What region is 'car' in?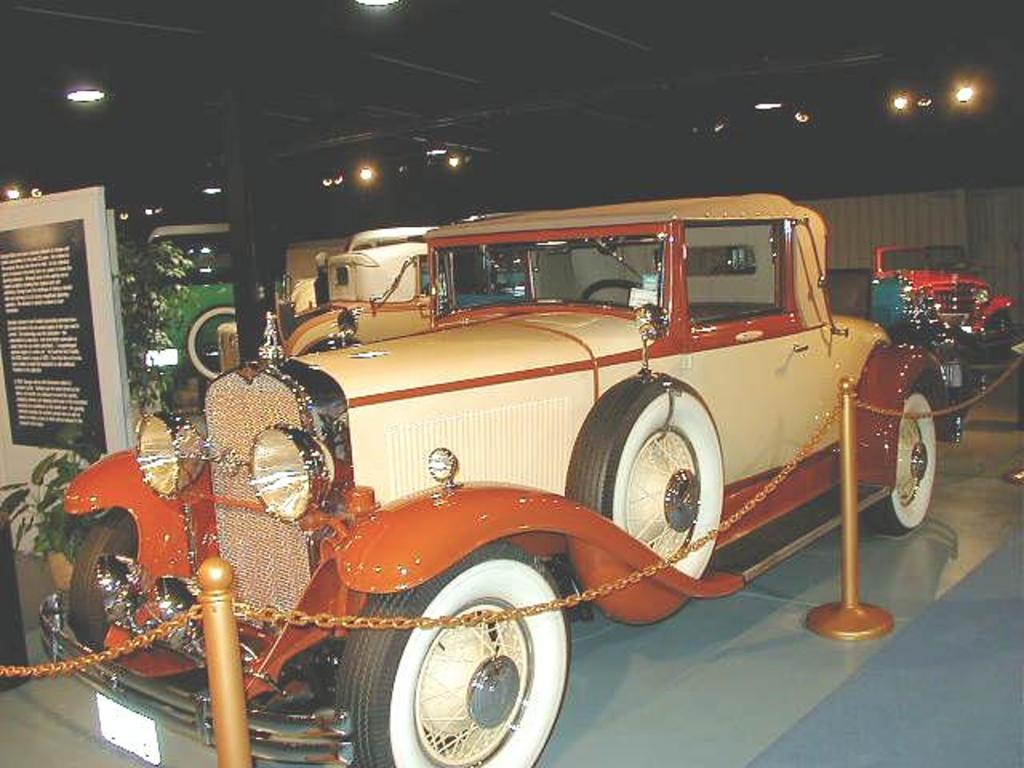
[91,187,981,741].
